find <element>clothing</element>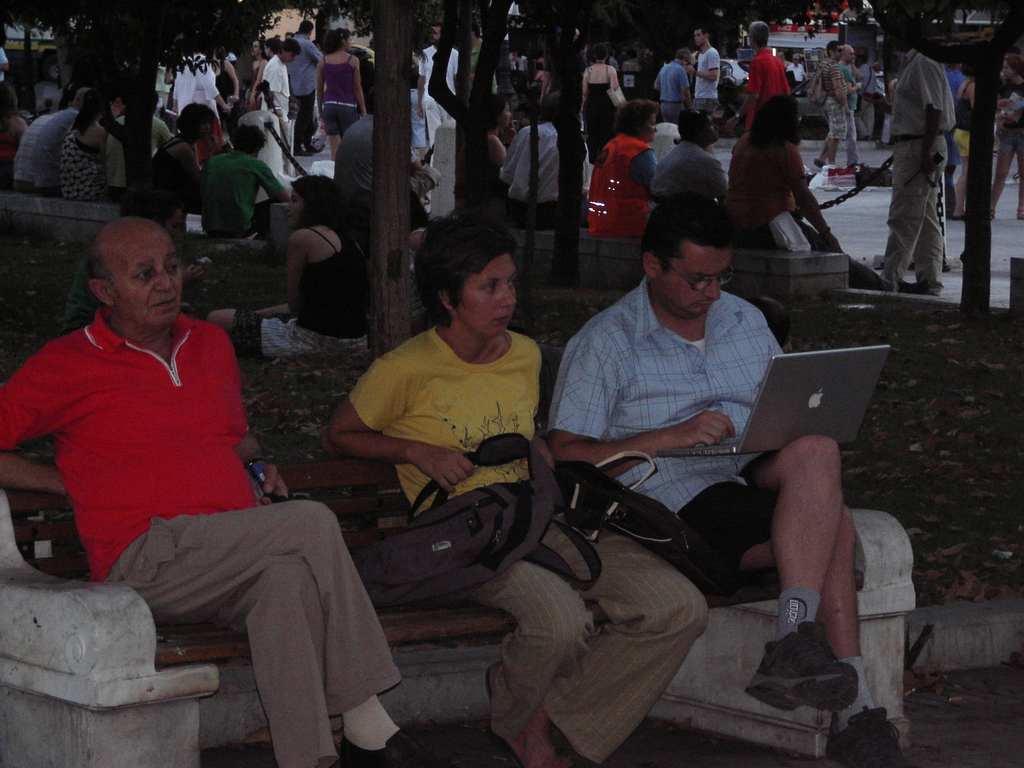
(348,317,543,534)
